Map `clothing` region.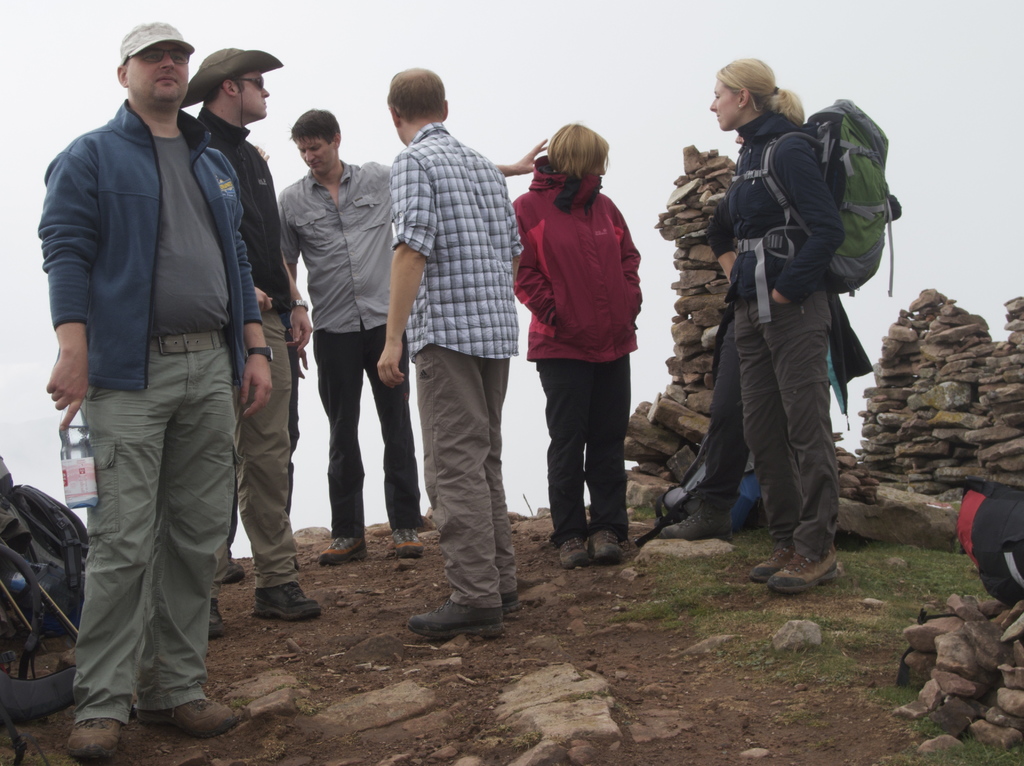
Mapped to l=189, t=101, r=309, b=587.
